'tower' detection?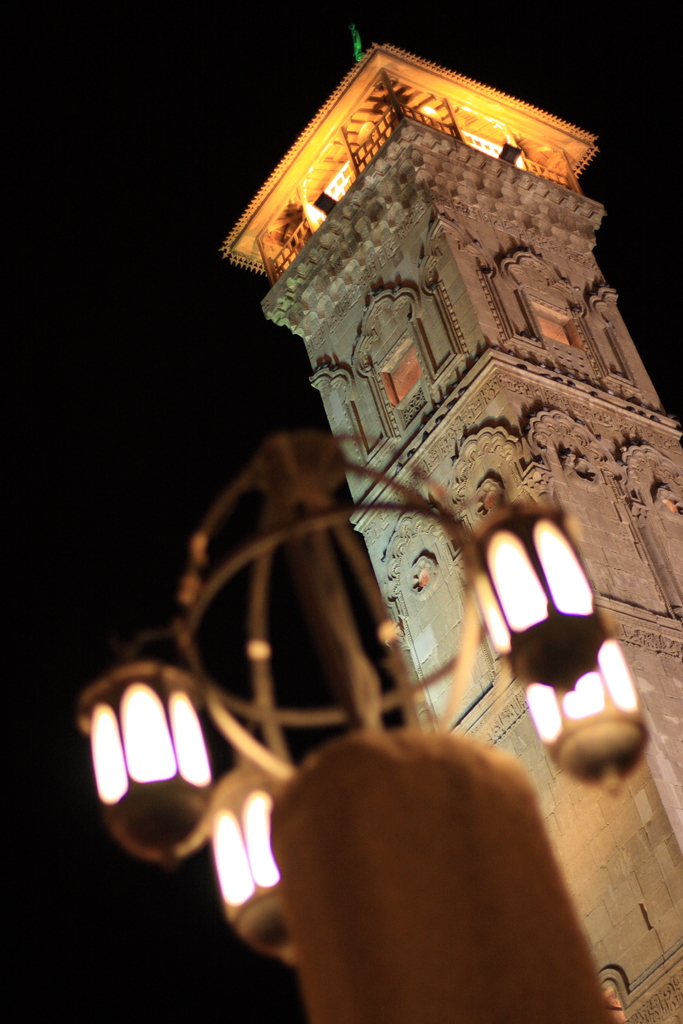
[x1=199, y1=0, x2=638, y2=844]
